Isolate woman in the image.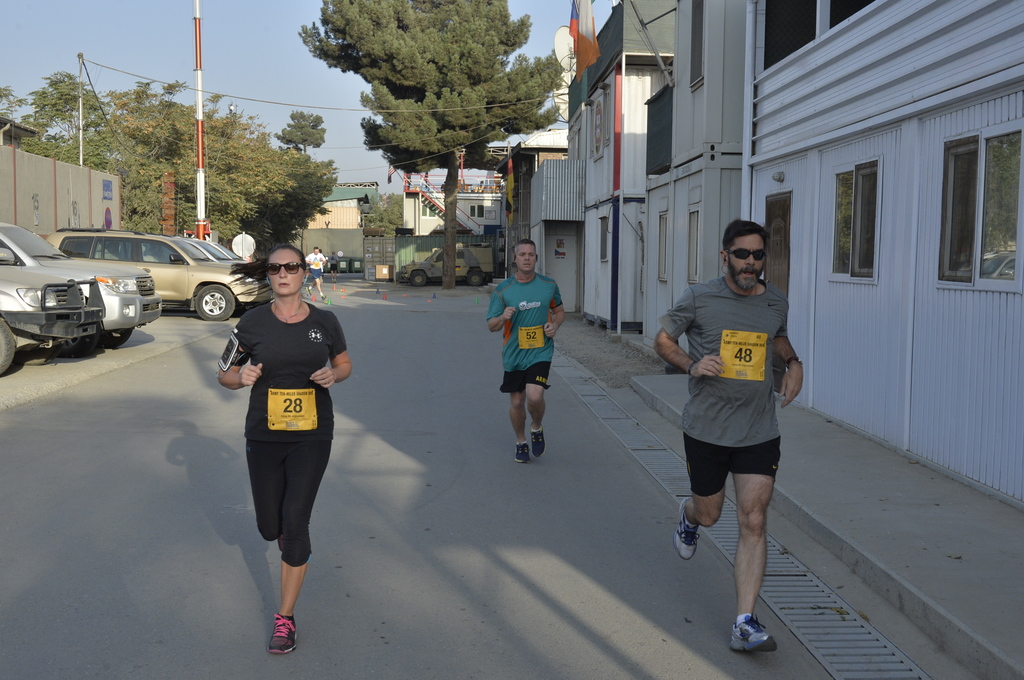
Isolated region: detection(228, 231, 344, 634).
